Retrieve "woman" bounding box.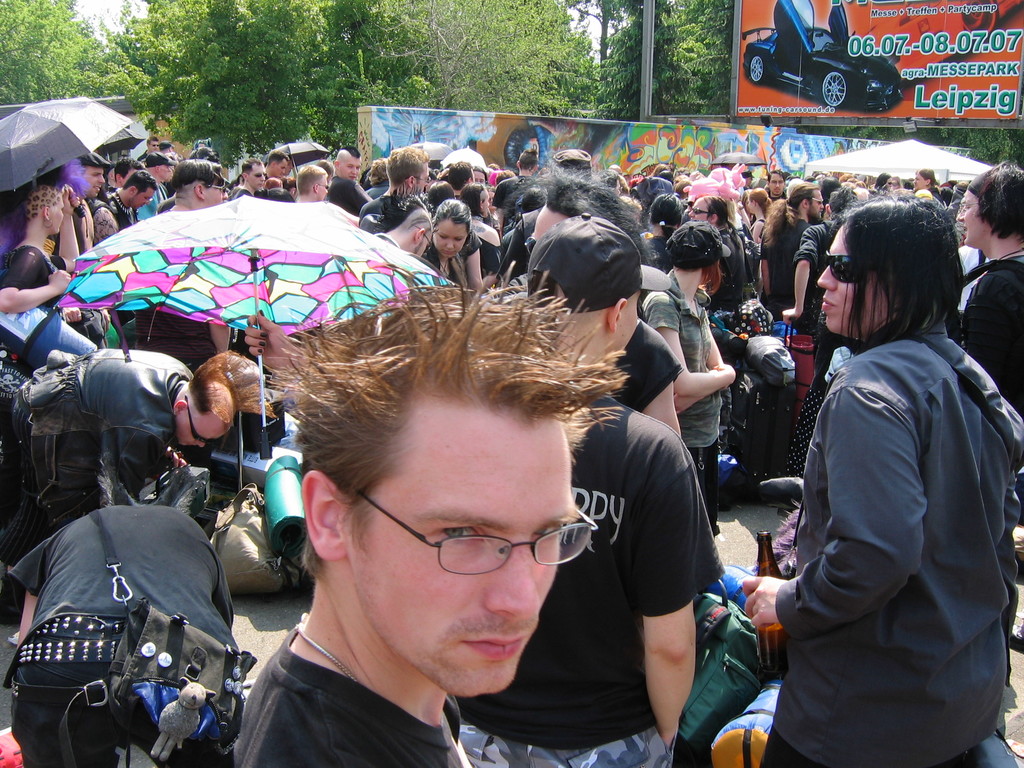
Bounding box: [725,191,1023,763].
